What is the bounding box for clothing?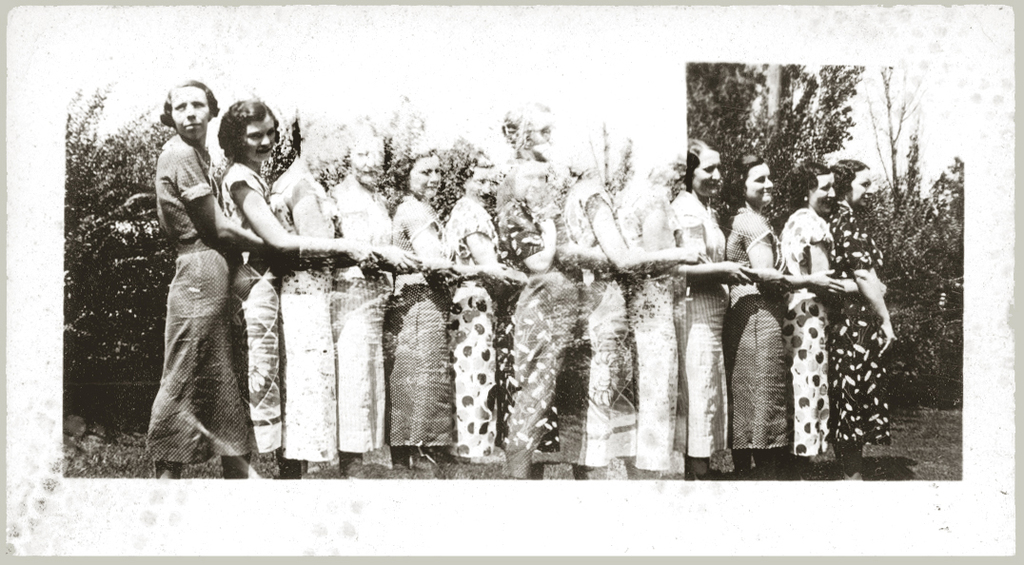
[x1=574, y1=169, x2=622, y2=459].
